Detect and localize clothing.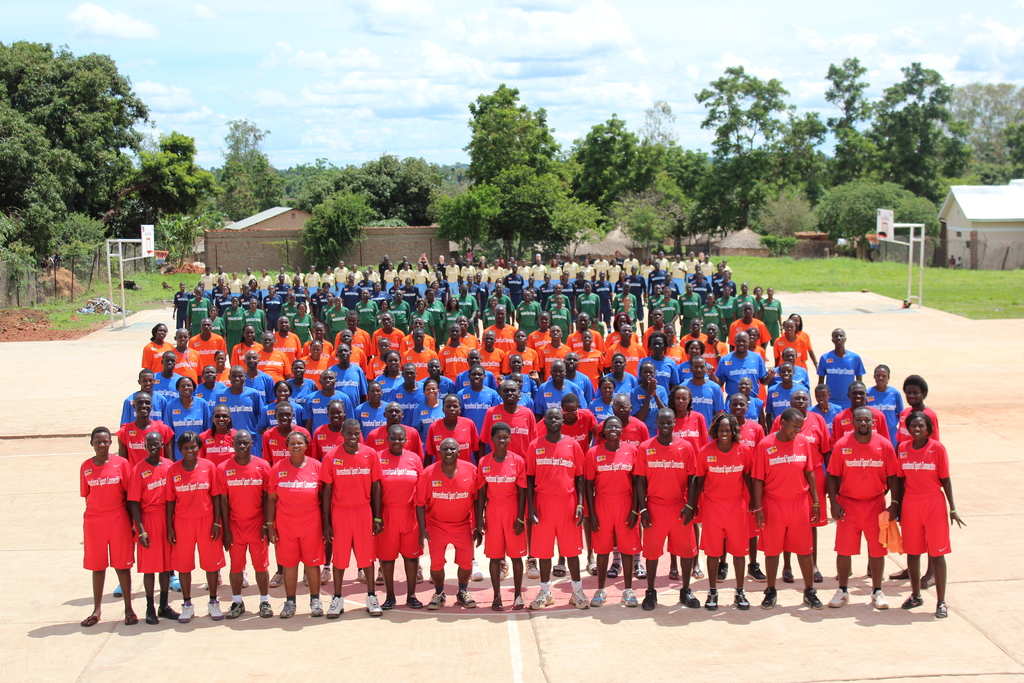
Localized at 444, 267, 462, 290.
